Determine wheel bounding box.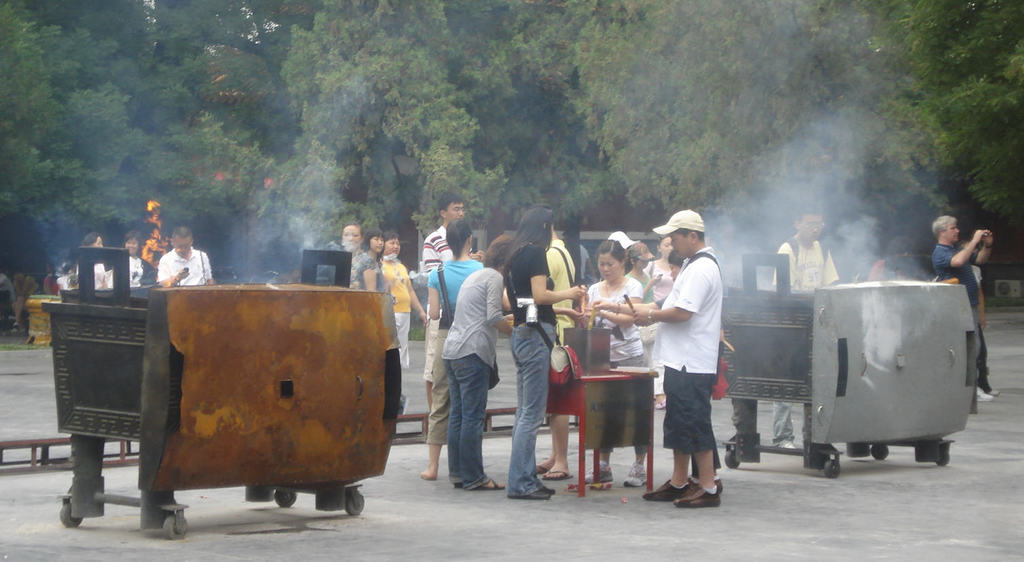
Determined: [left=934, top=444, right=951, bottom=466].
